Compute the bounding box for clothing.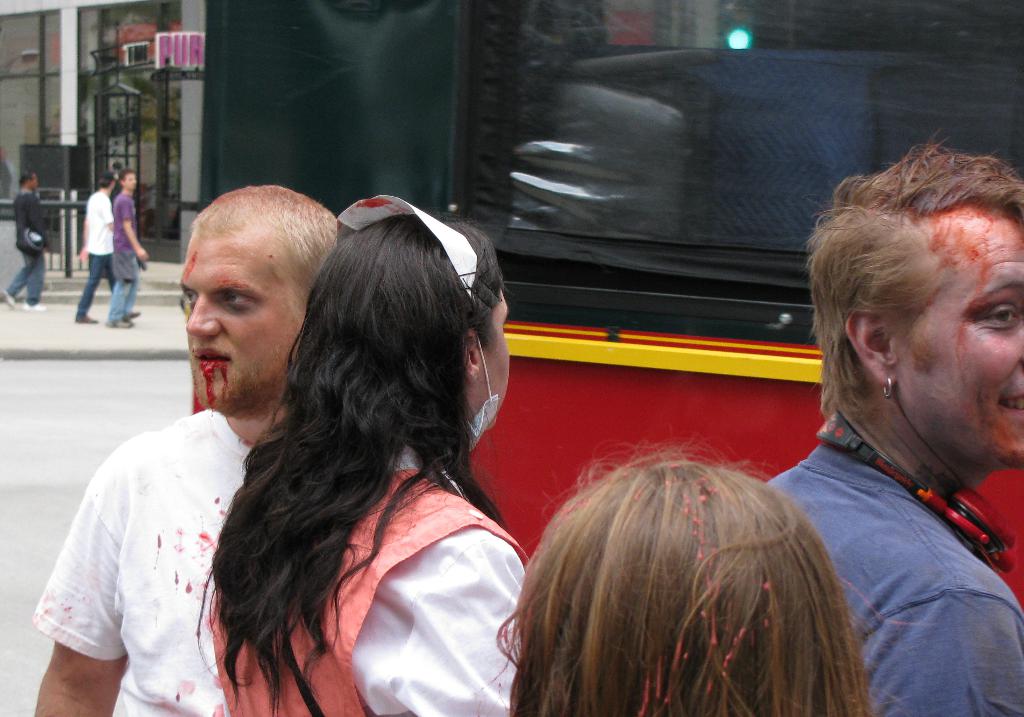
[left=107, top=199, right=138, bottom=281].
